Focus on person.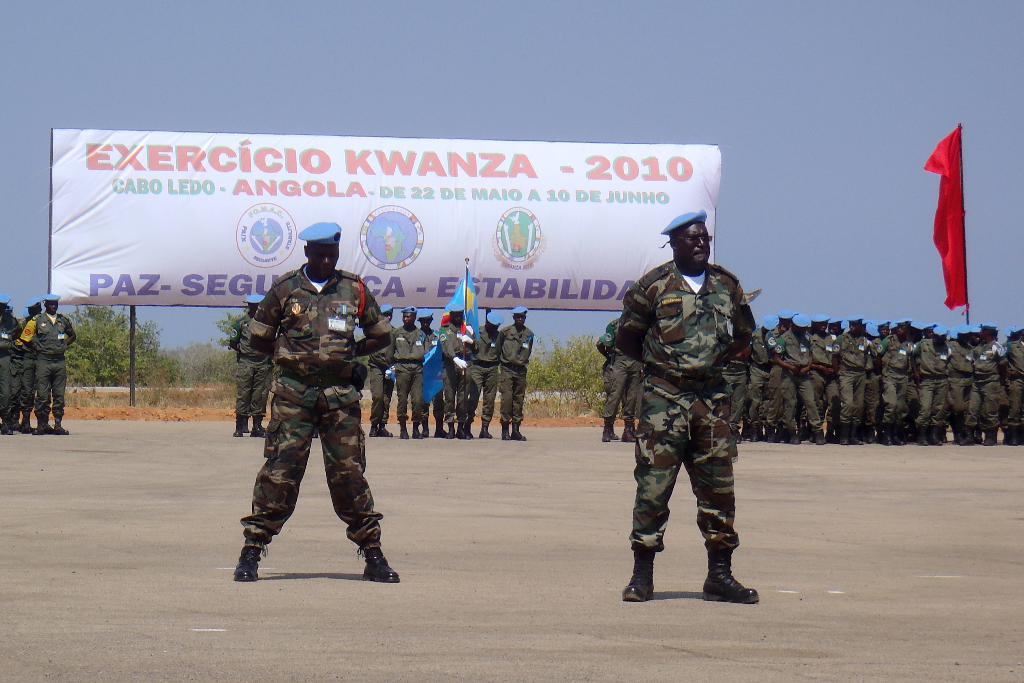
Focused at <region>440, 308, 466, 440</region>.
